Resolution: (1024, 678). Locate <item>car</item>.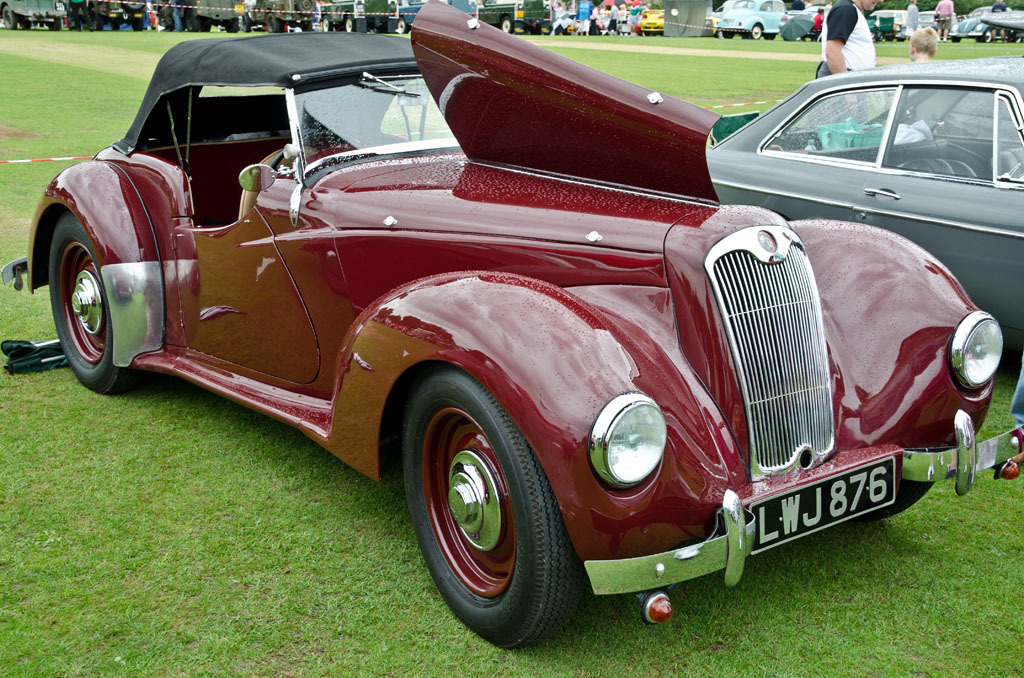
Rect(709, 0, 787, 34).
